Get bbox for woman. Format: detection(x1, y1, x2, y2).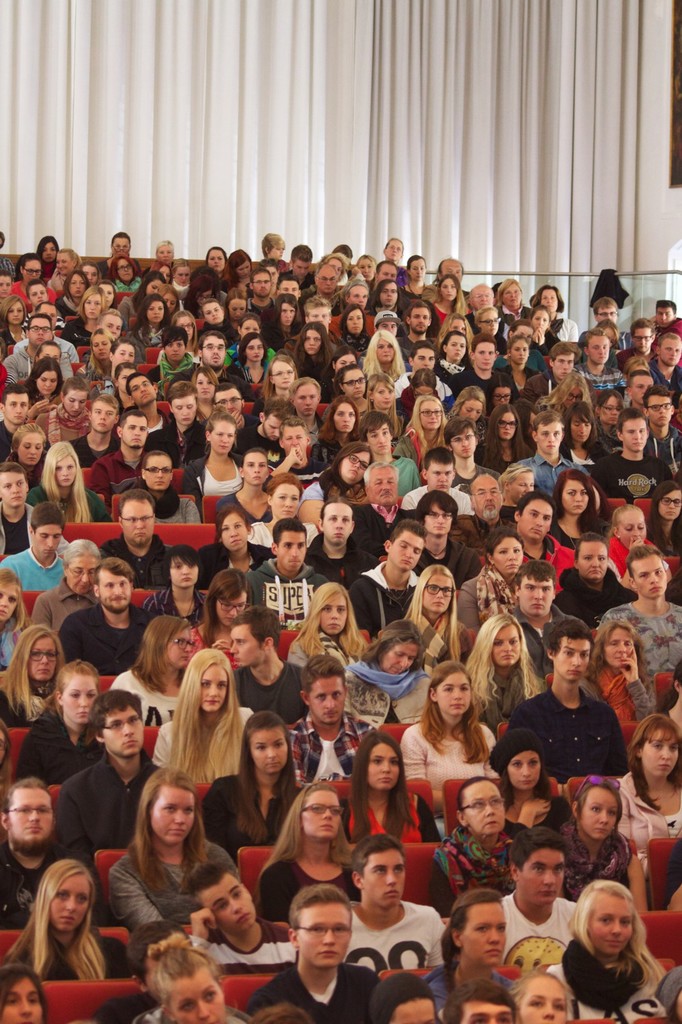
detection(257, 230, 283, 265).
